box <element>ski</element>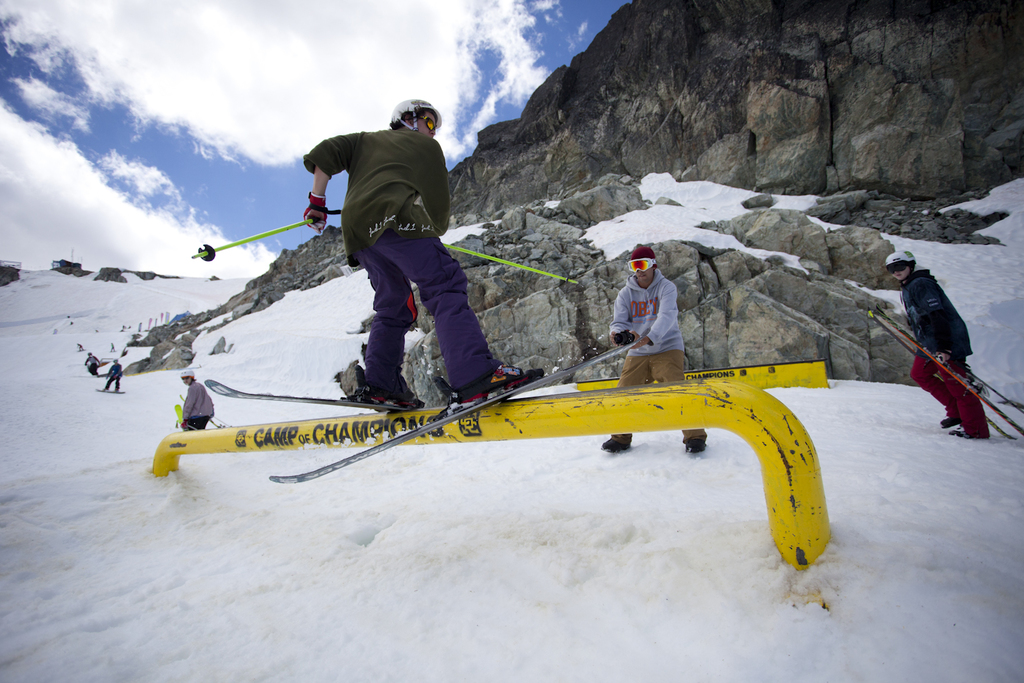
(x1=867, y1=308, x2=1023, y2=441)
